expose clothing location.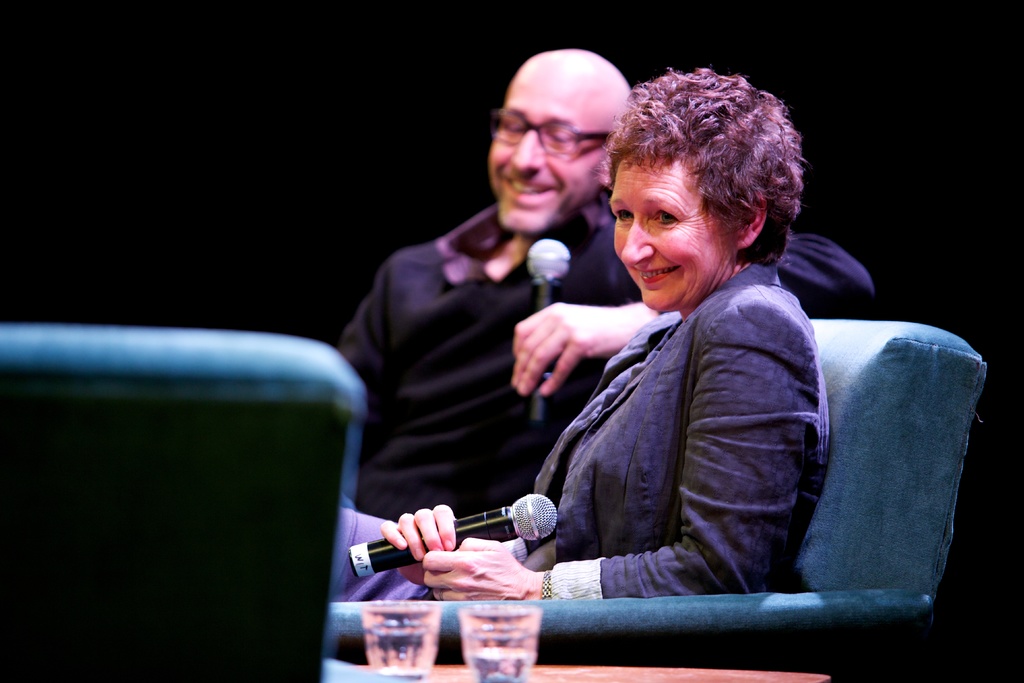
Exposed at [left=509, top=265, right=829, bottom=600].
